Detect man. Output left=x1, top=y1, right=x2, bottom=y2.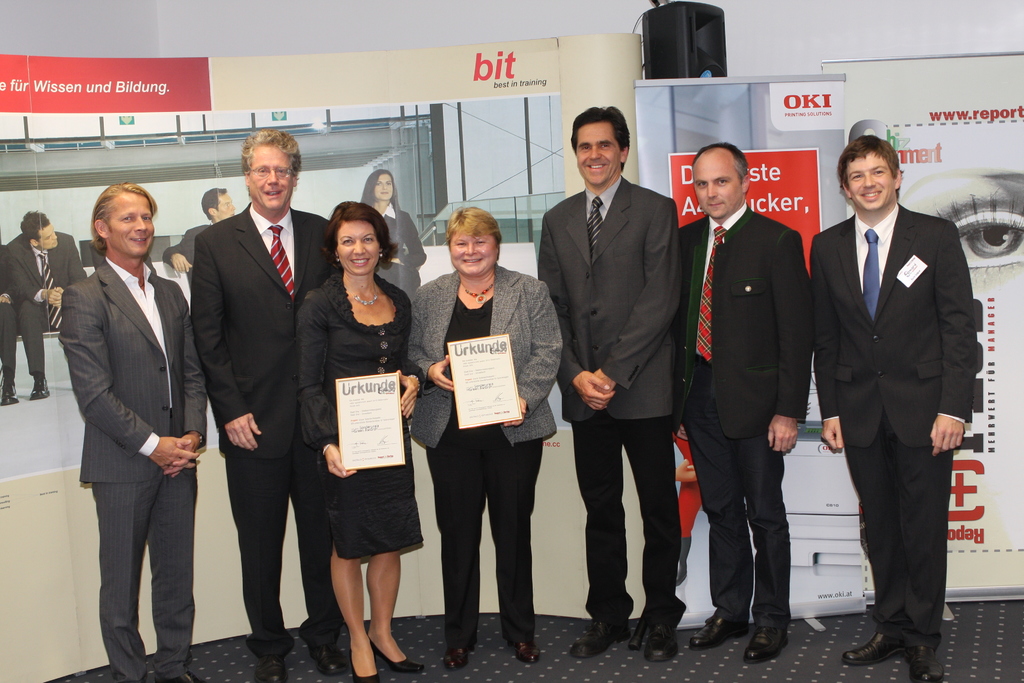
left=164, top=185, right=234, bottom=276.
